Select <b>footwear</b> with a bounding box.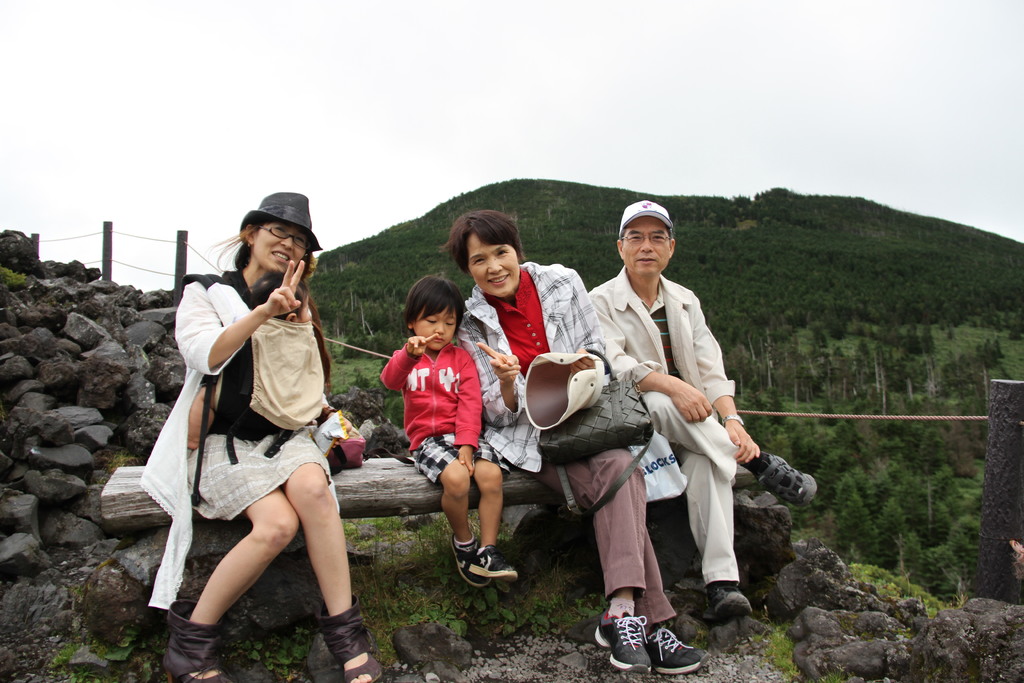
bbox=[762, 451, 815, 502].
